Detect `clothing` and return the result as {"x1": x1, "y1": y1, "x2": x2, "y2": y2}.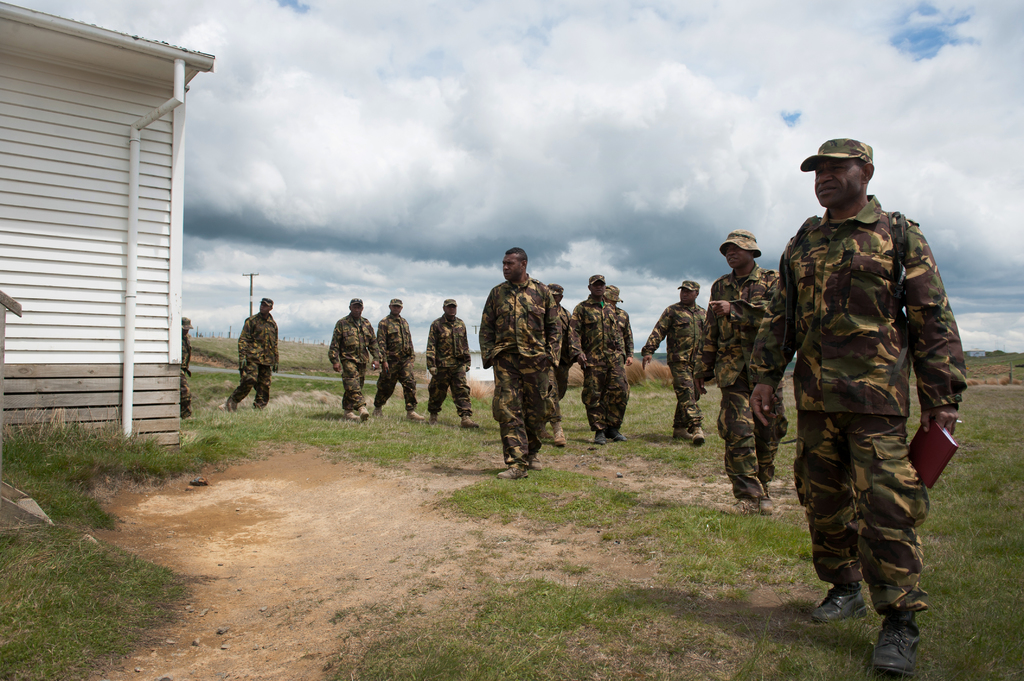
{"x1": 481, "y1": 267, "x2": 559, "y2": 464}.
